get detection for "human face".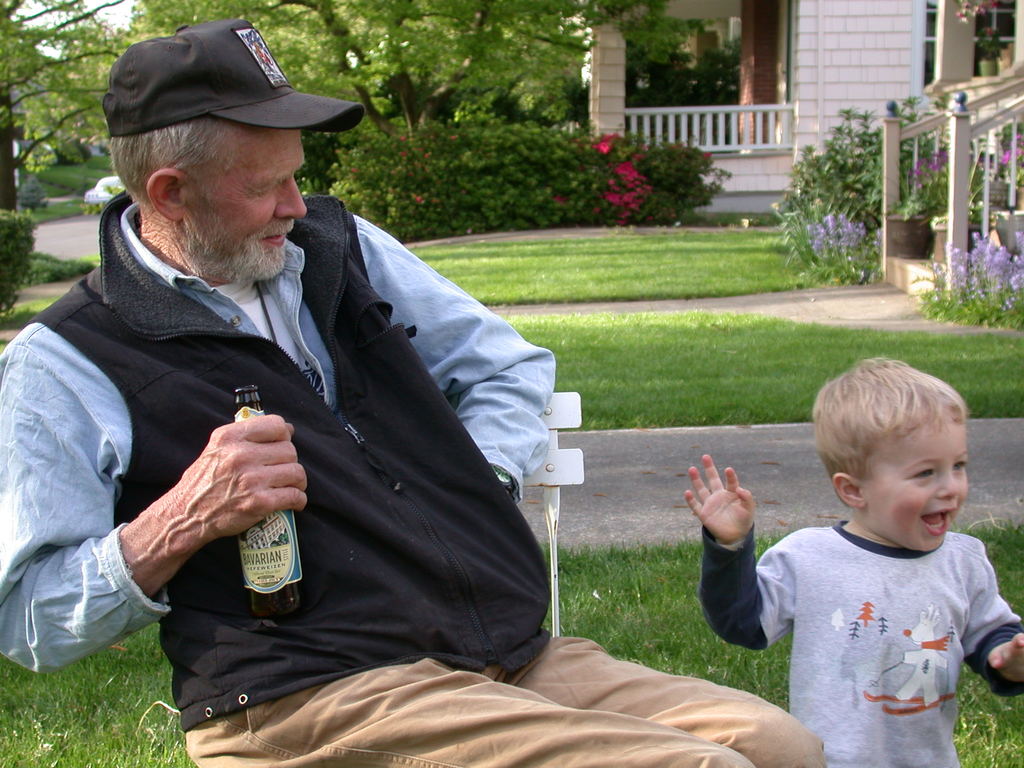
Detection: (x1=182, y1=127, x2=308, y2=280).
